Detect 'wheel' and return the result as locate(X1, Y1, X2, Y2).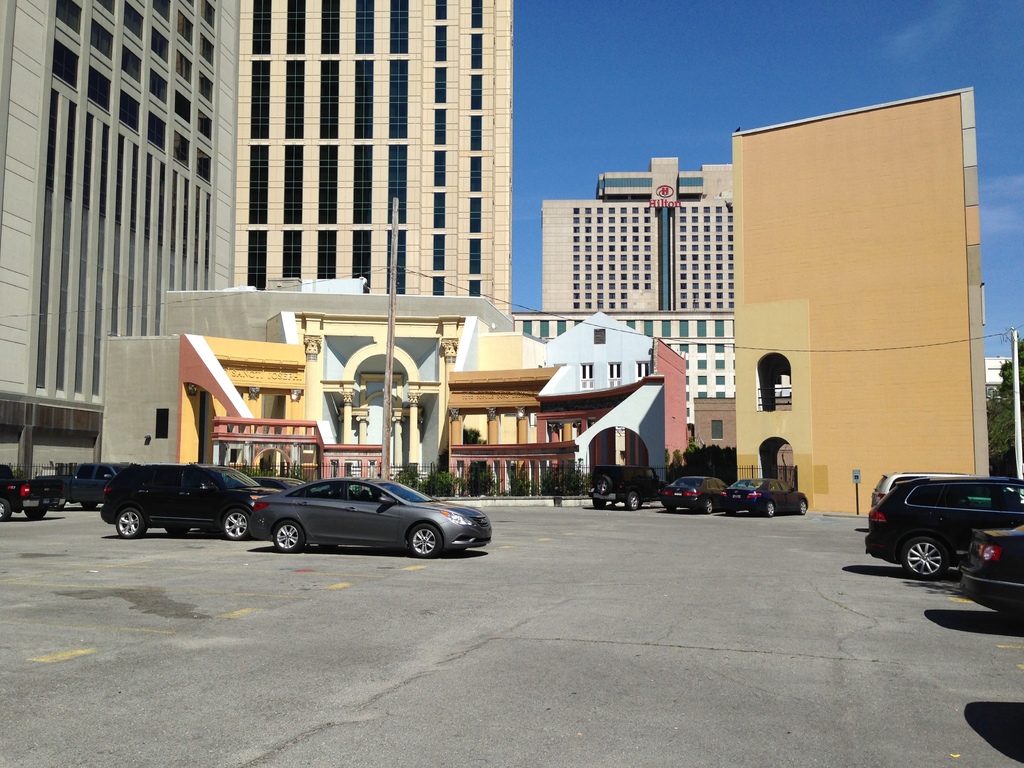
locate(81, 504, 97, 511).
